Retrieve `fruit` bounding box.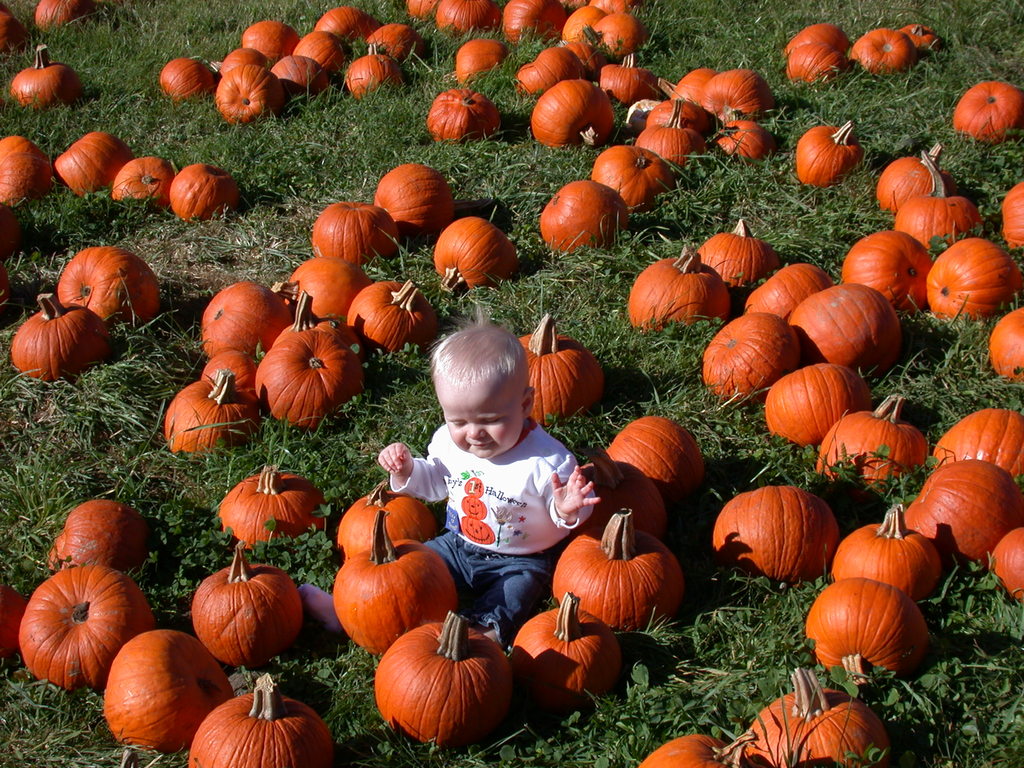
Bounding box: detection(12, 43, 83, 113).
